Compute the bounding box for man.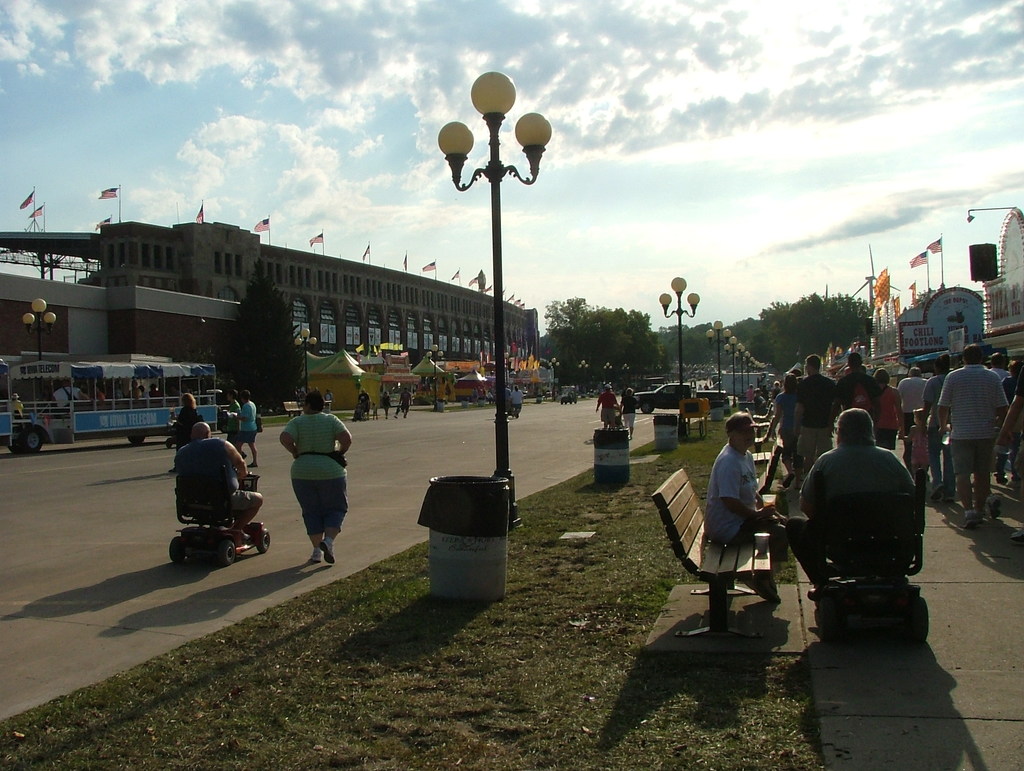
locate(177, 419, 264, 549).
